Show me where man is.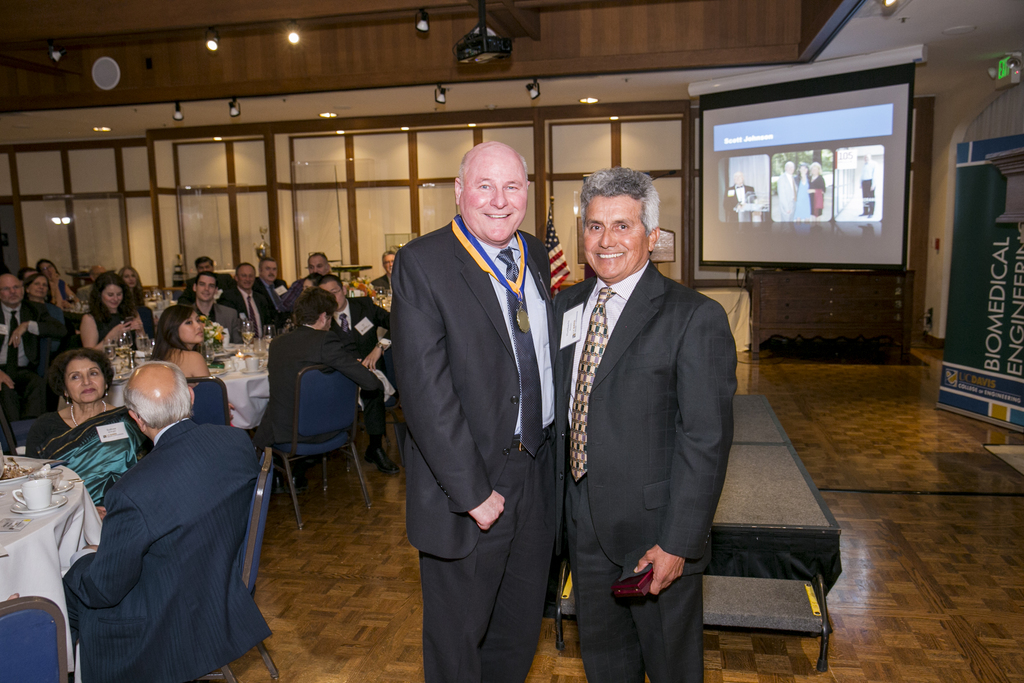
man is at <box>295,270,387,369</box>.
